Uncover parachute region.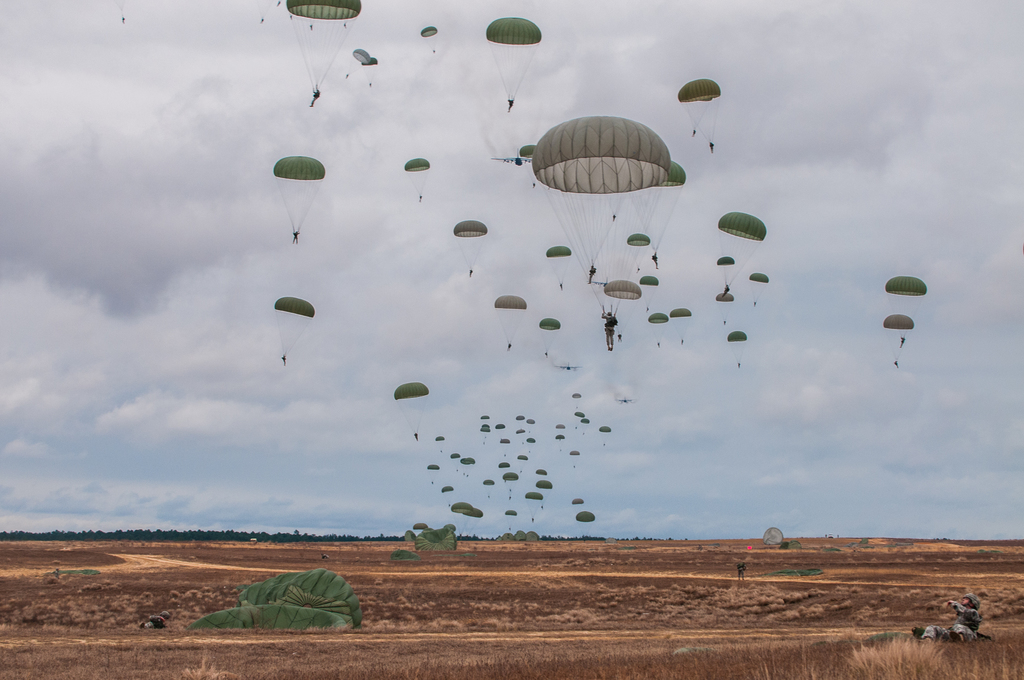
Uncovered: box=[499, 461, 511, 477].
